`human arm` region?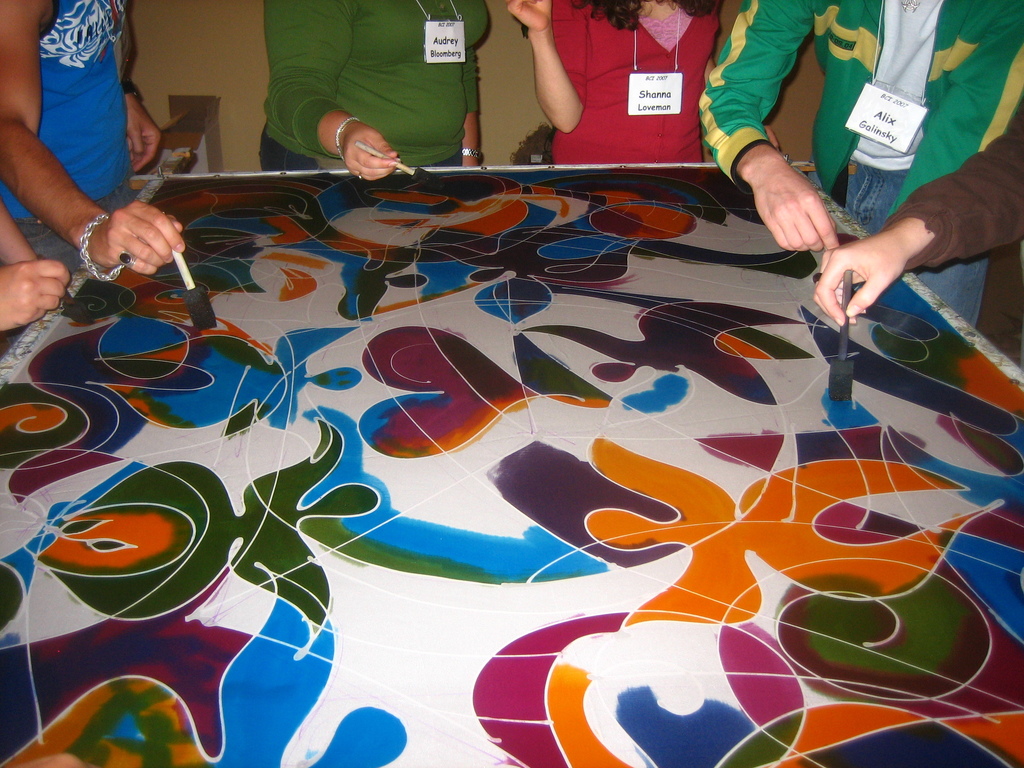
locate(700, 0, 844, 250)
